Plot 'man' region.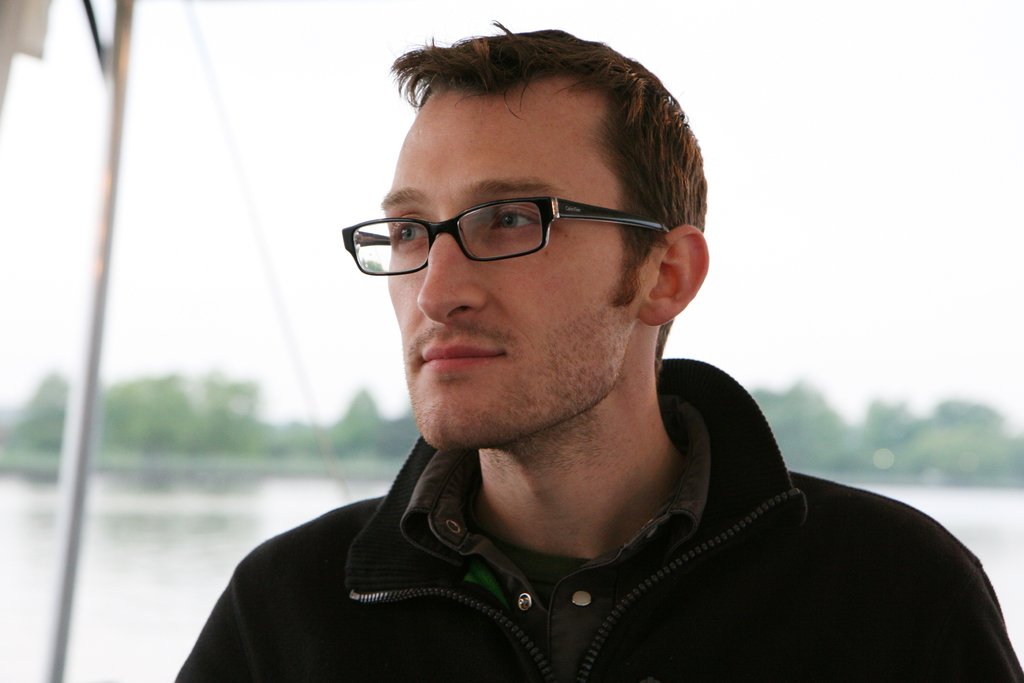
Plotted at (left=174, top=18, right=1023, bottom=682).
